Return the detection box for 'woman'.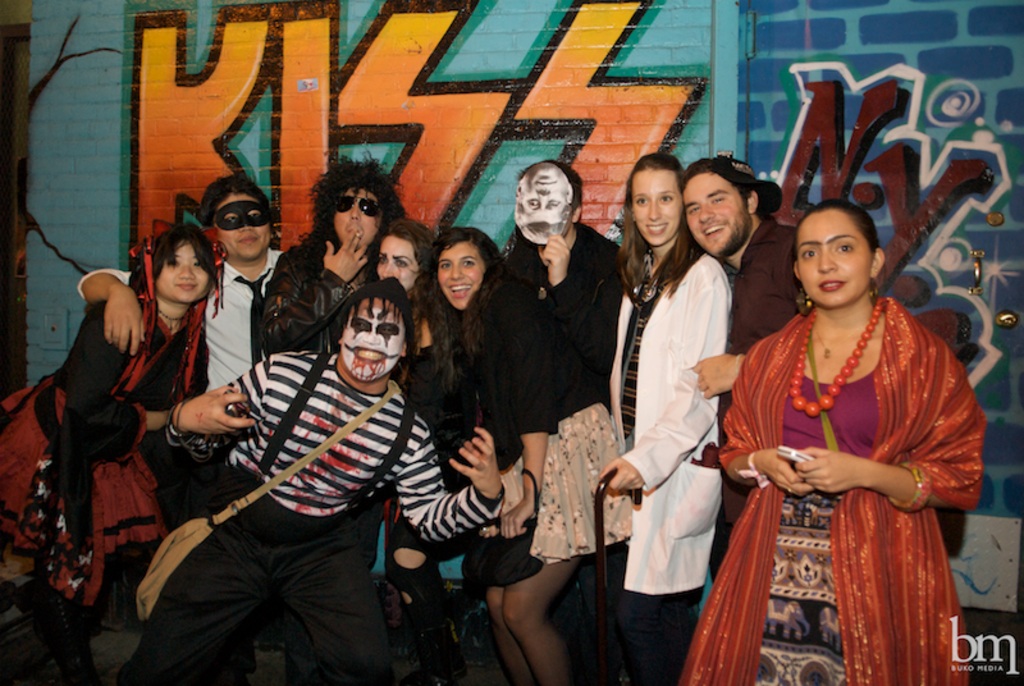
(0,221,252,685).
